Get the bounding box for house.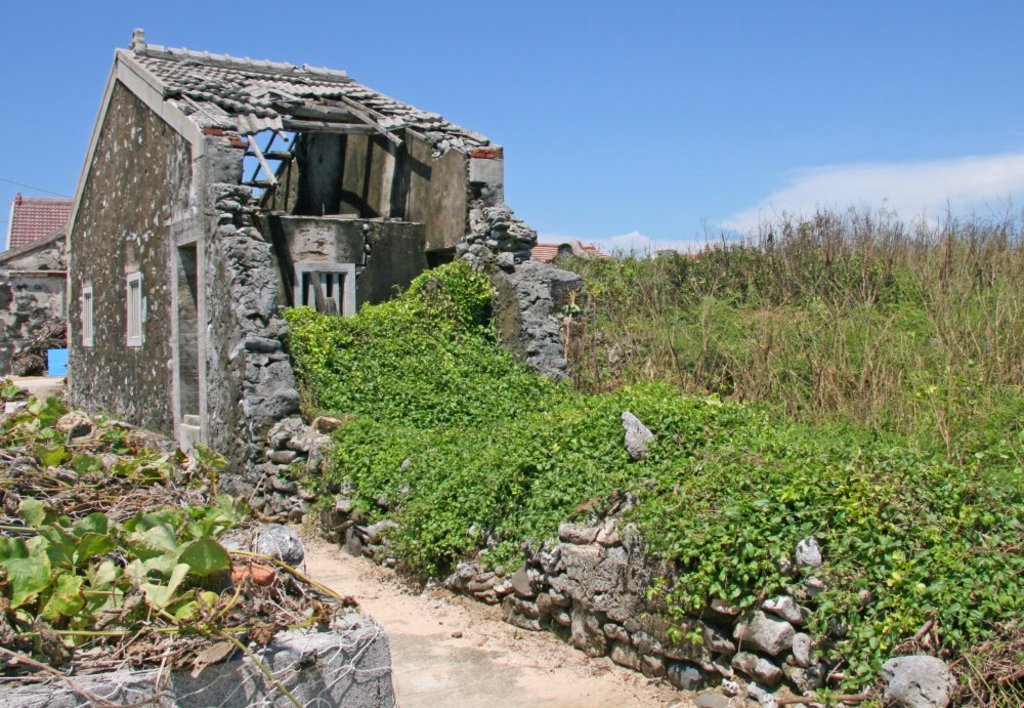
{"left": 56, "top": 43, "right": 430, "bottom": 493}.
